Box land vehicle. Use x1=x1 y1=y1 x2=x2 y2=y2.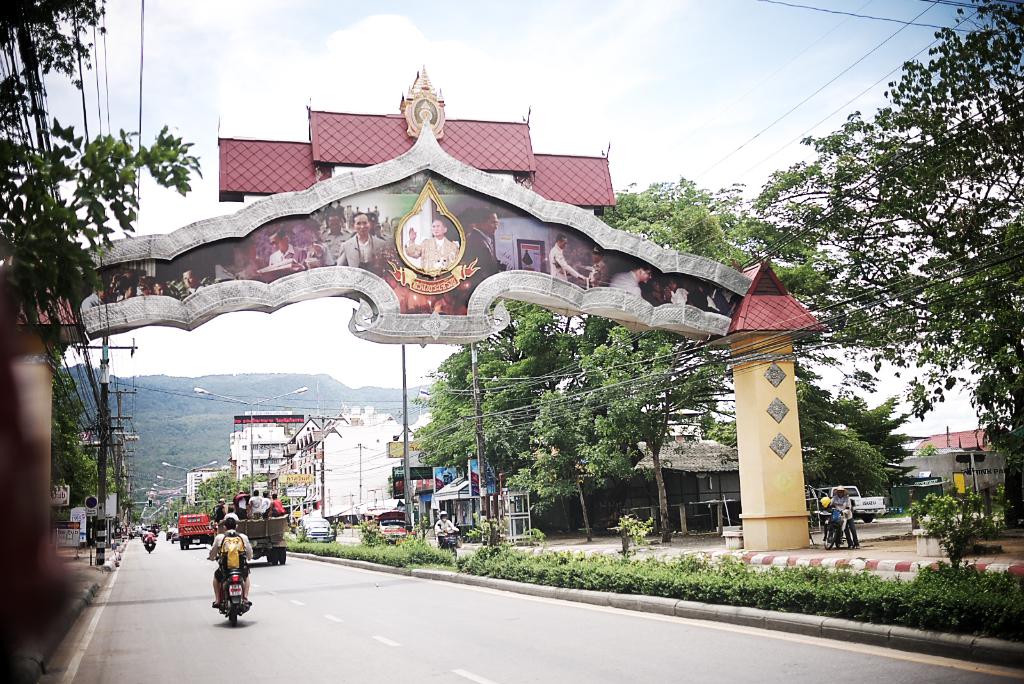
x1=205 y1=556 x2=252 y2=626.
